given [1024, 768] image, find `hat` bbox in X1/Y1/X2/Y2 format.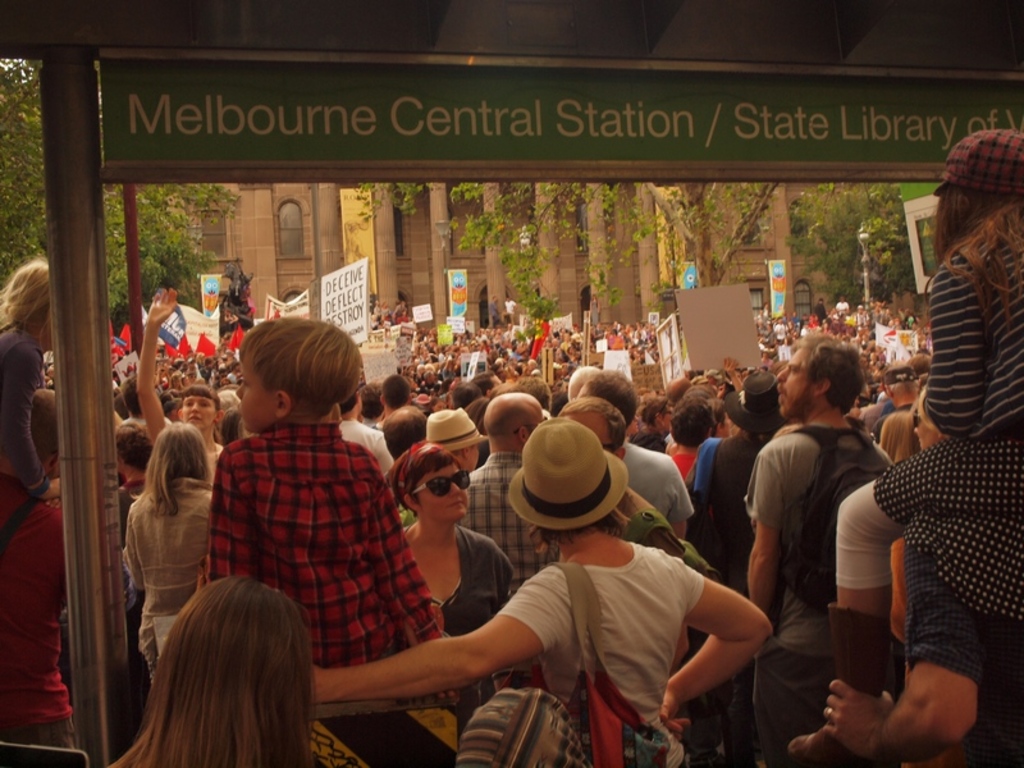
426/411/486/452.
